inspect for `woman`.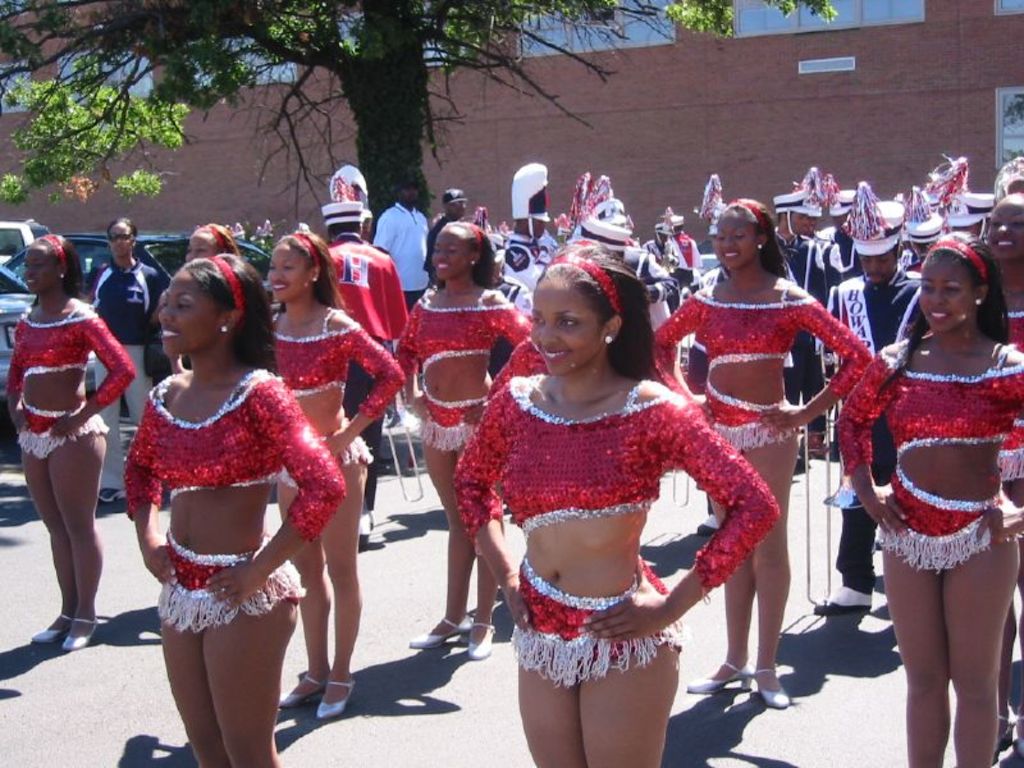
Inspection: x1=0 y1=228 x2=136 y2=655.
